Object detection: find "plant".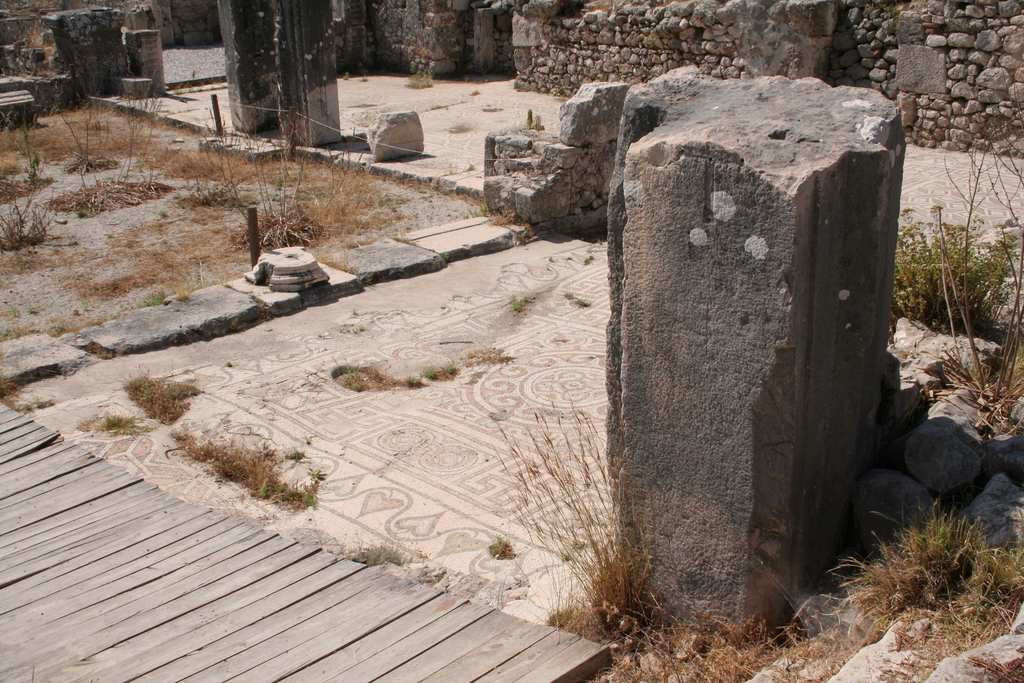
<bbox>122, 371, 193, 418</bbox>.
